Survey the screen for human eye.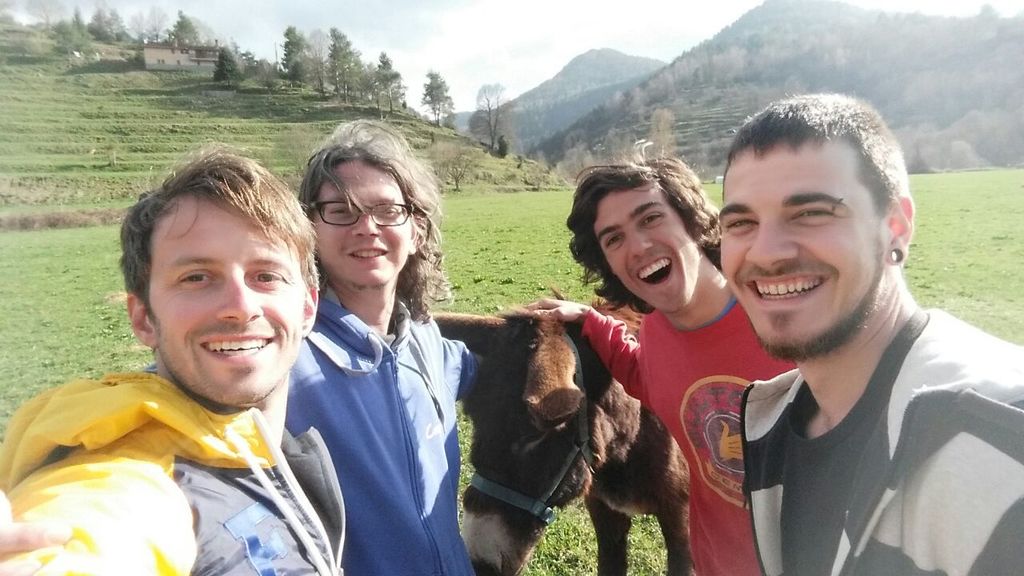
Survey found: (324,206,350,220).
